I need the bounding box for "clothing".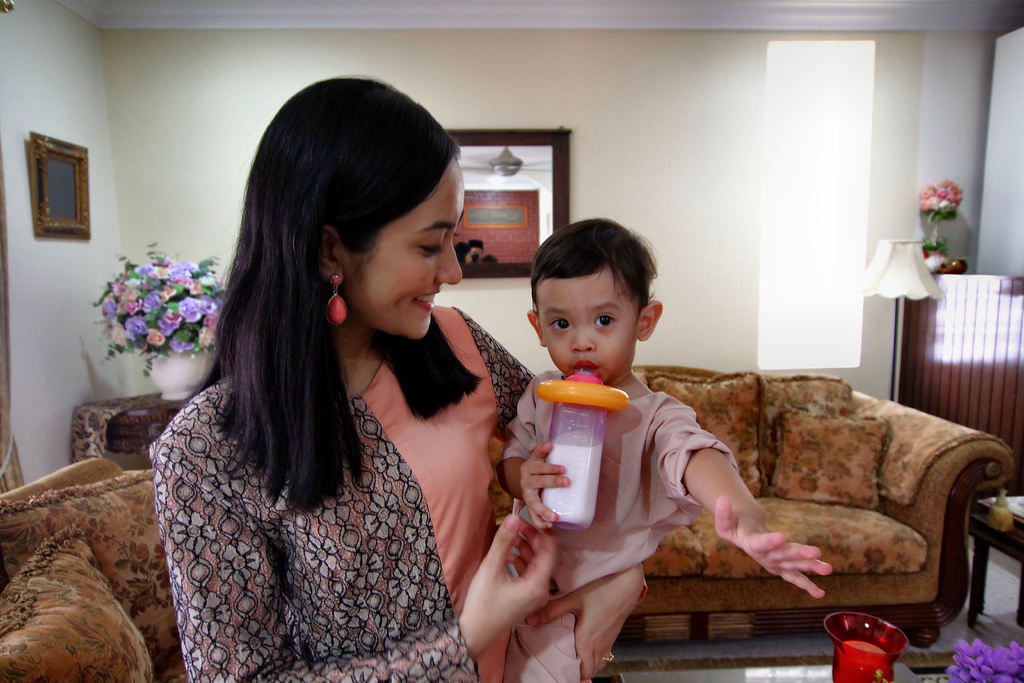
Here it is: 494:365:753:682.
